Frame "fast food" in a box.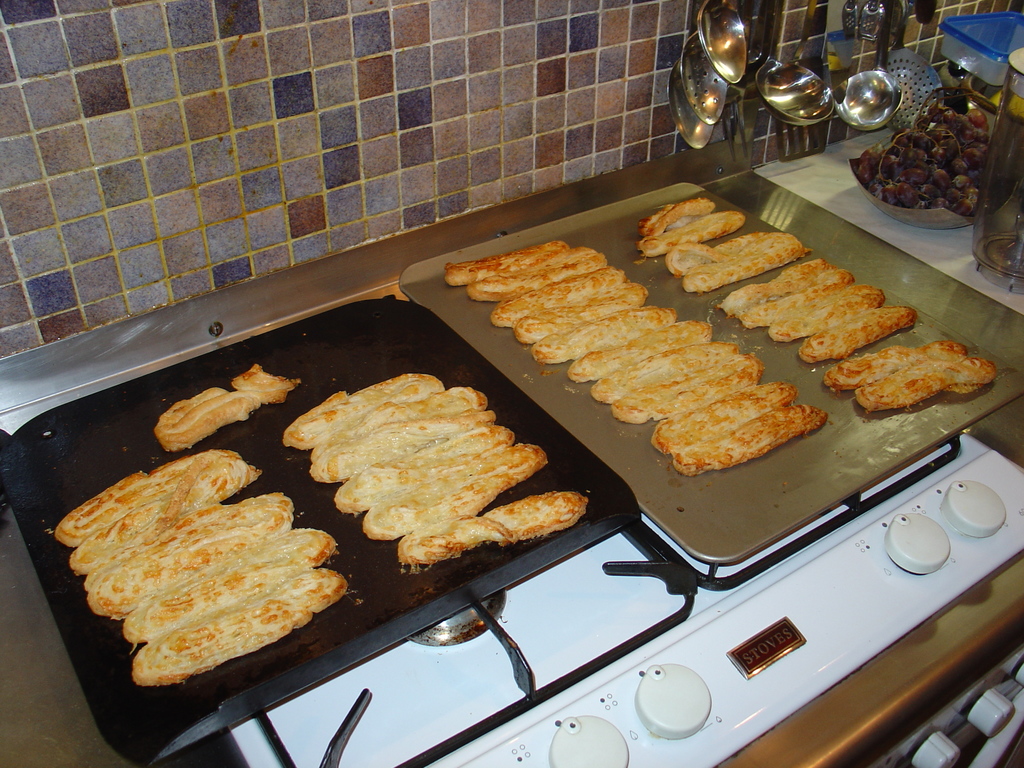
detection(685, 229, 797, 295).
